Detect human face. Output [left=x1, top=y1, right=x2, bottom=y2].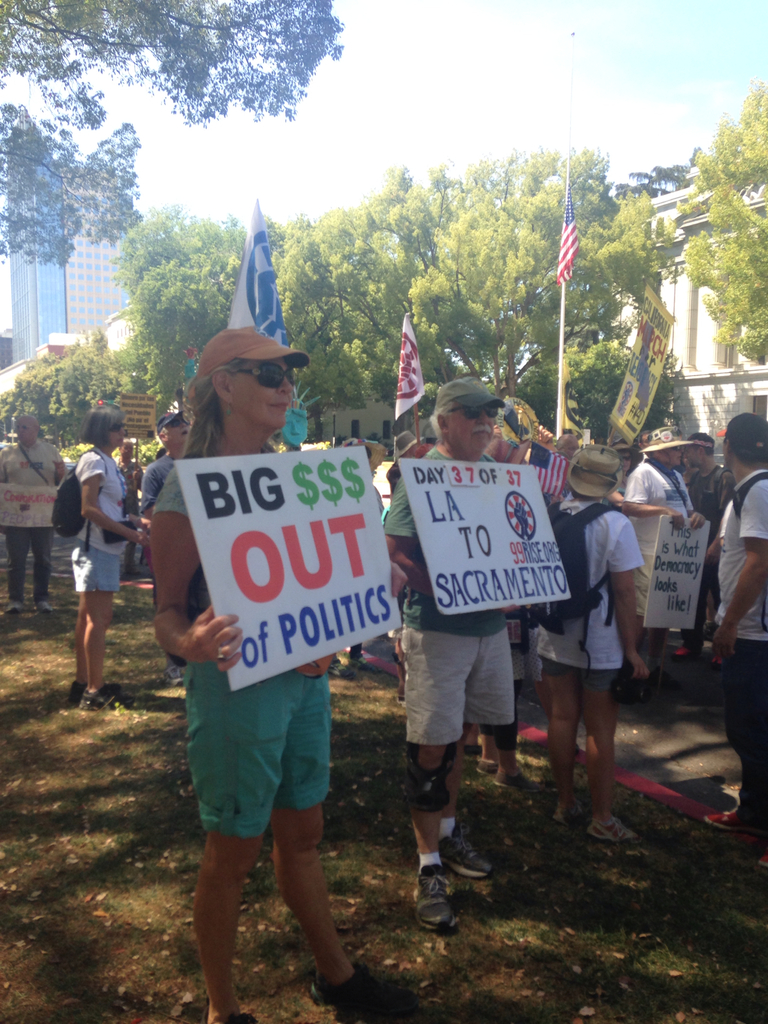
[left=723, top=438, right=728, bottom=470].
